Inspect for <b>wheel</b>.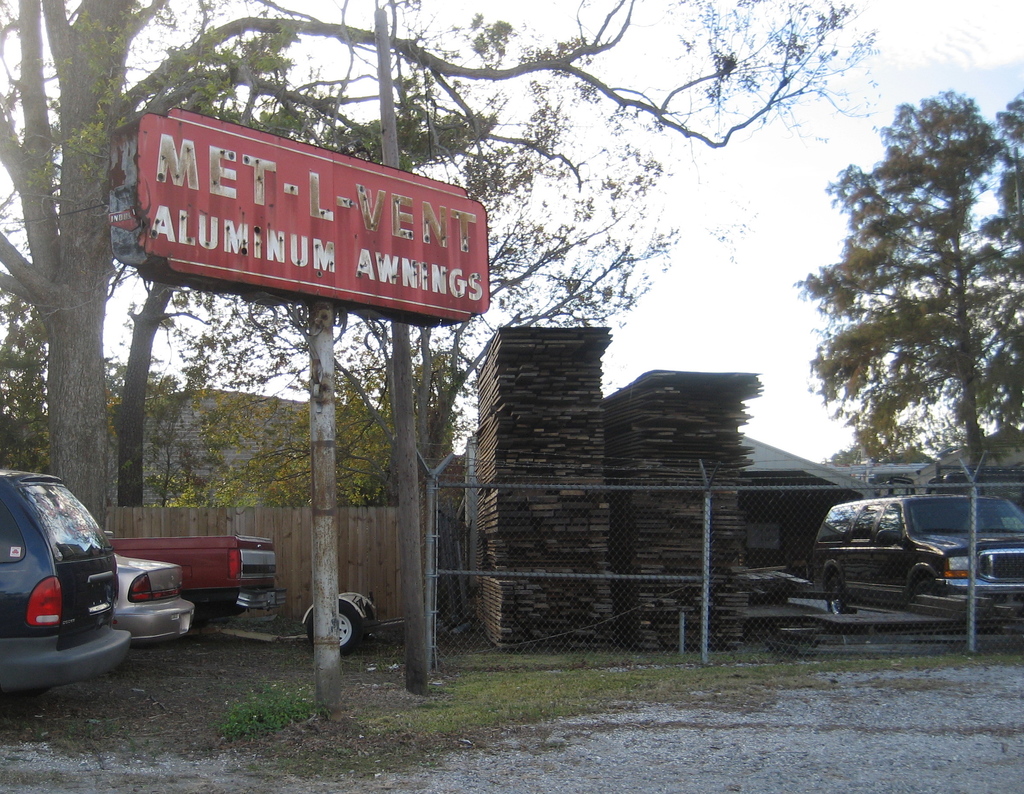
Inspection: (x1=302, y1=599, x2=364, y2=657).
